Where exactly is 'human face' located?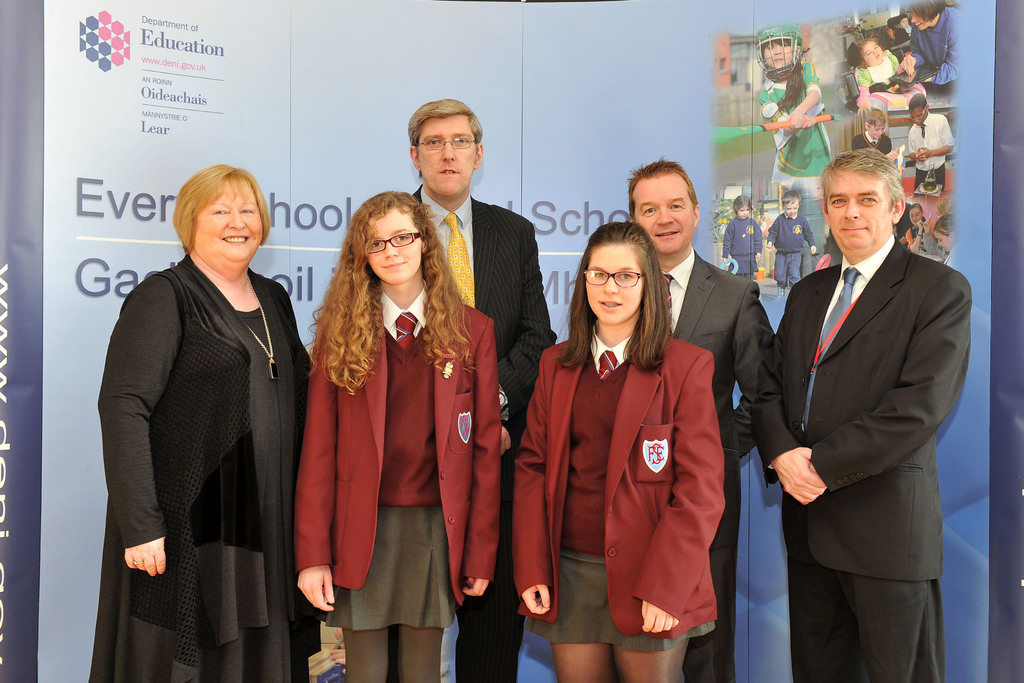
Its bounding box is bbox(910, 108, 926, 122).
